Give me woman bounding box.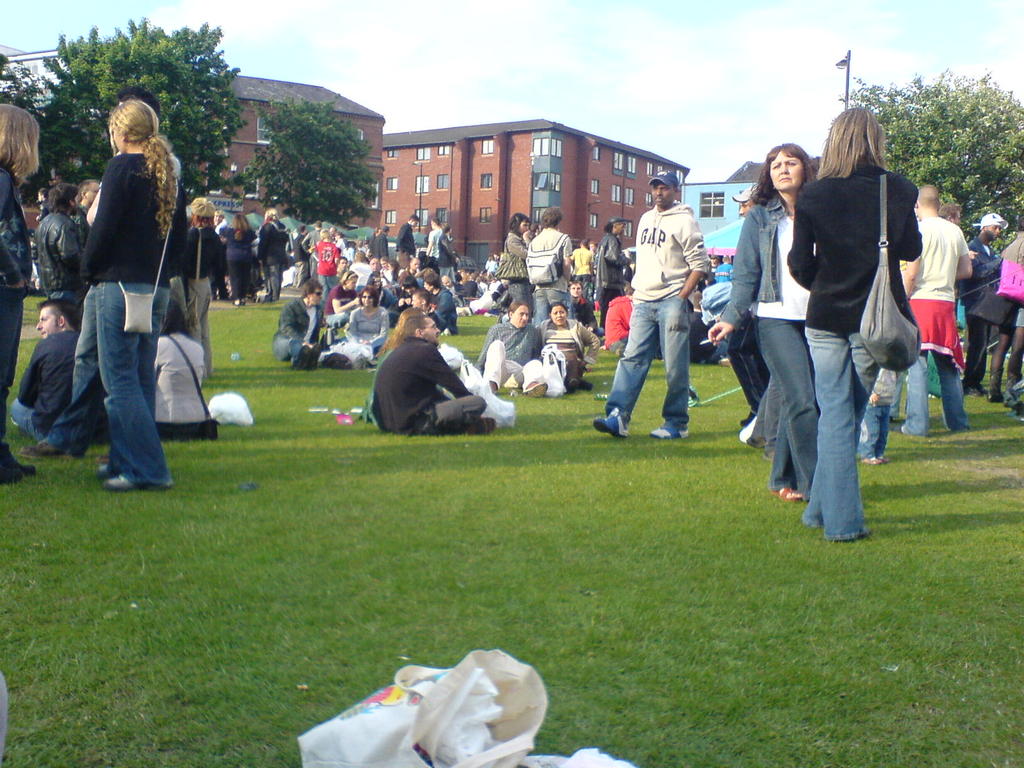
<bbox>342, 286, 386, 352</bbox>.
